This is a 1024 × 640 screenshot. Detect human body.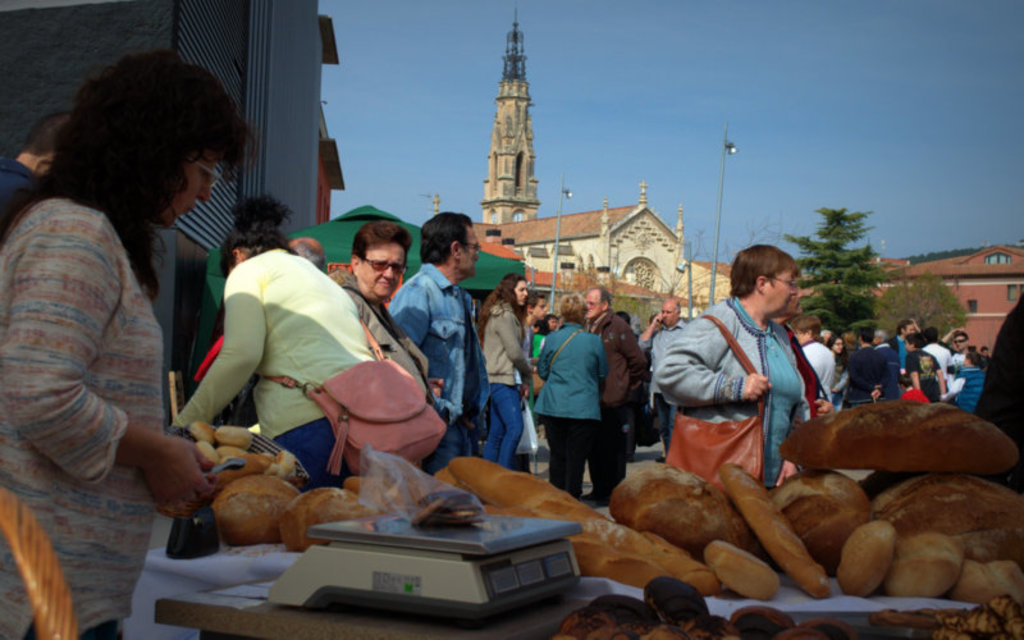
locate(591, 323, 652, 493).
